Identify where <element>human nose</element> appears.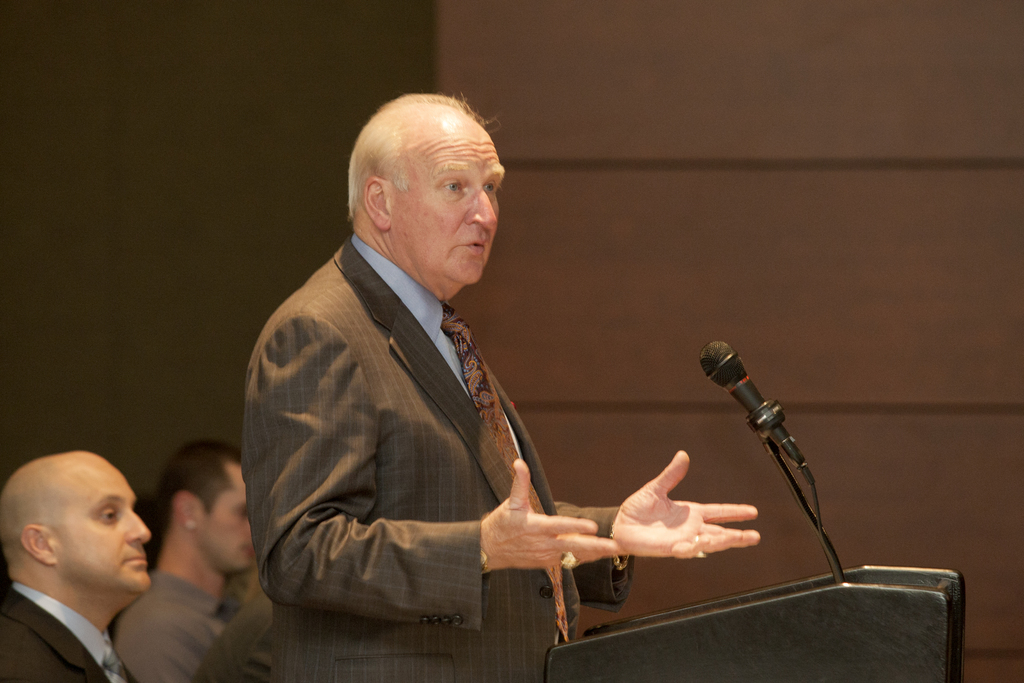
Appears at 465/188/499/227.
